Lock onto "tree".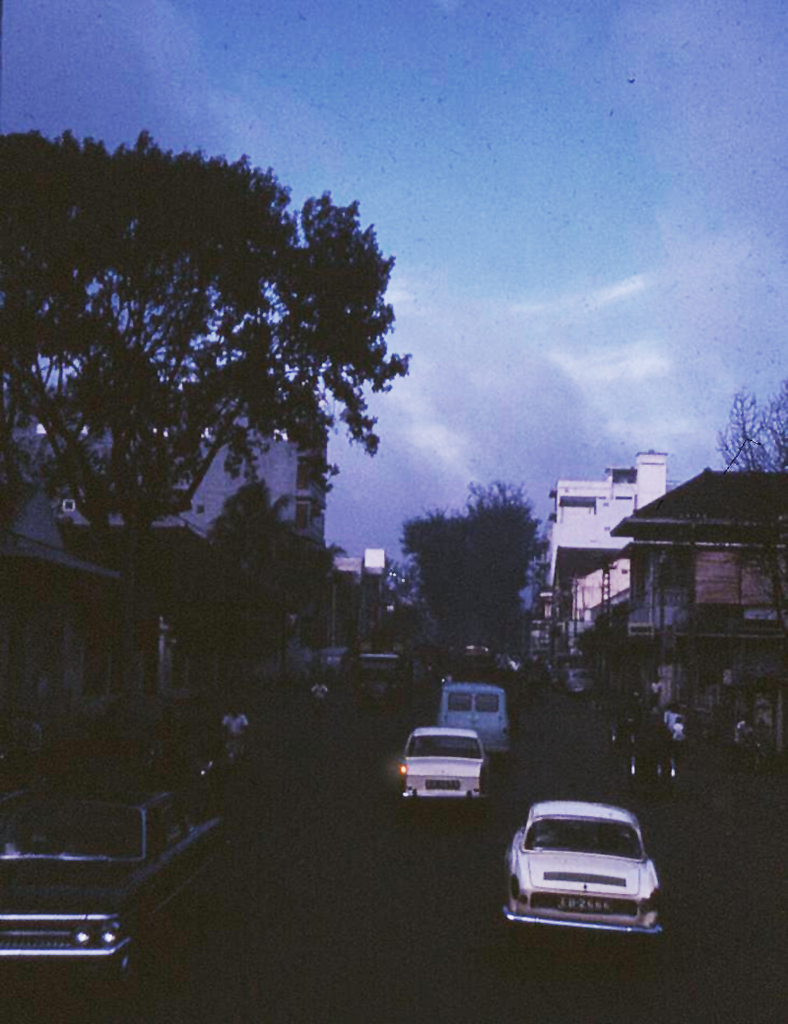
Locked: box=[393, 469, 526, 662].
